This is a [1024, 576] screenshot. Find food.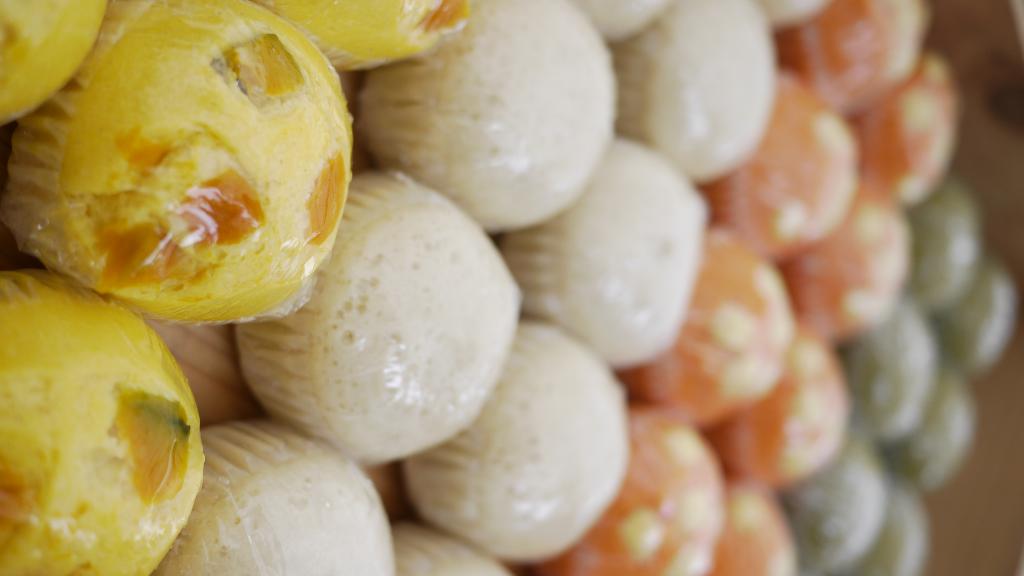
Bounding box: 152,421,403,575.
